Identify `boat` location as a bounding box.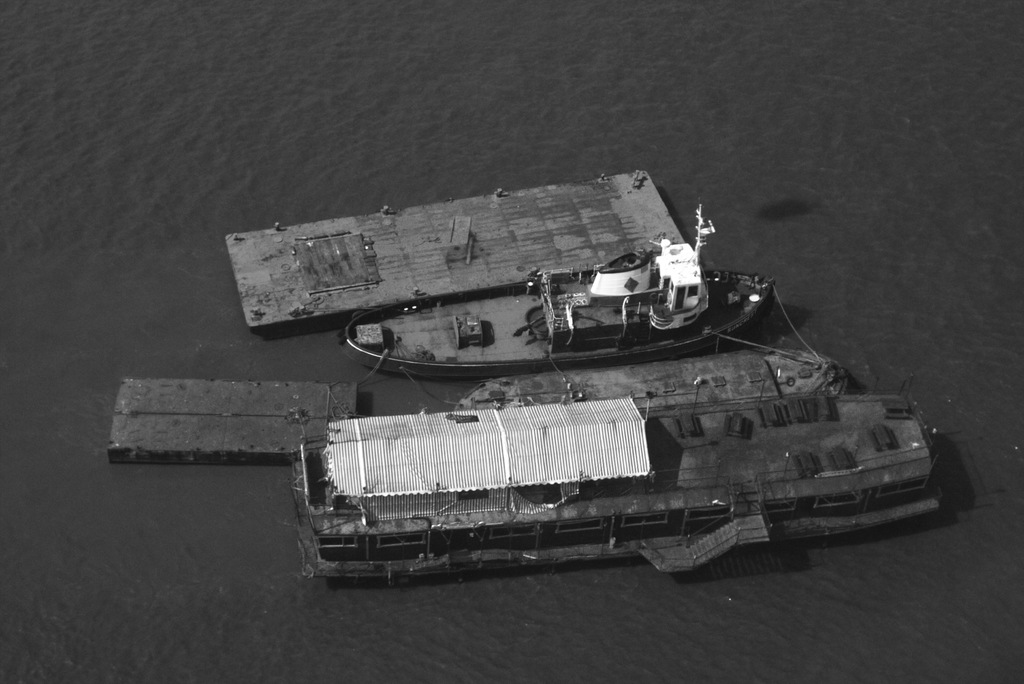
pyautogui.locateOnScreen(451, 346, 849, 412).
